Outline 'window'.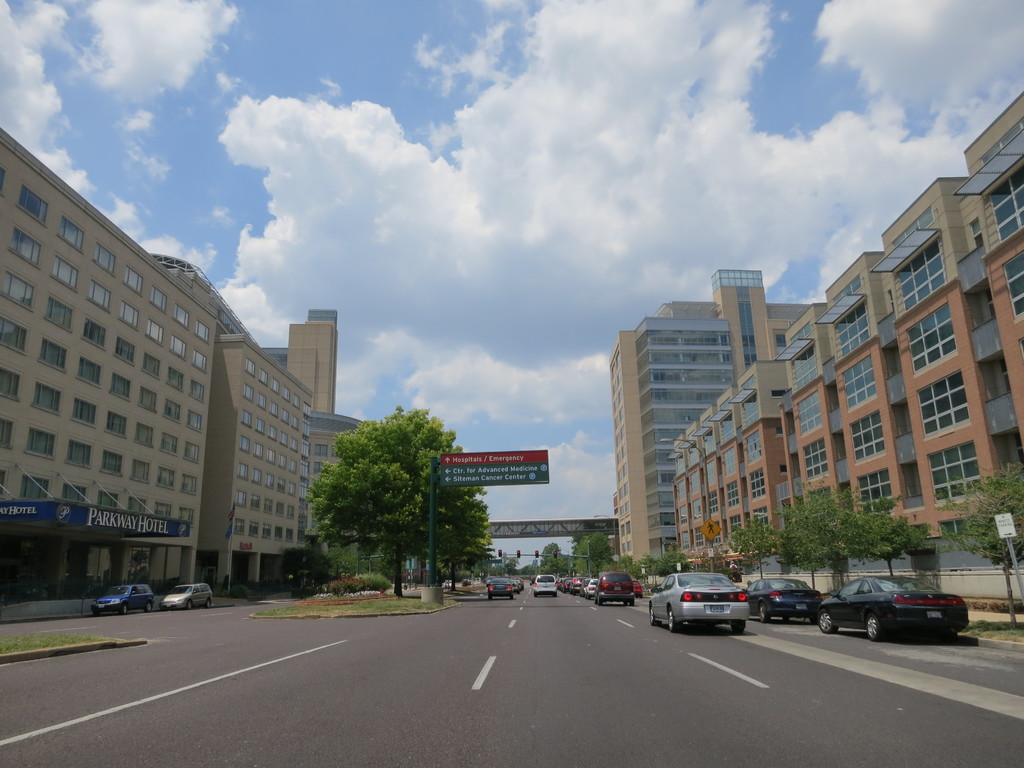
Outline: (255, 422, 267, 438).
